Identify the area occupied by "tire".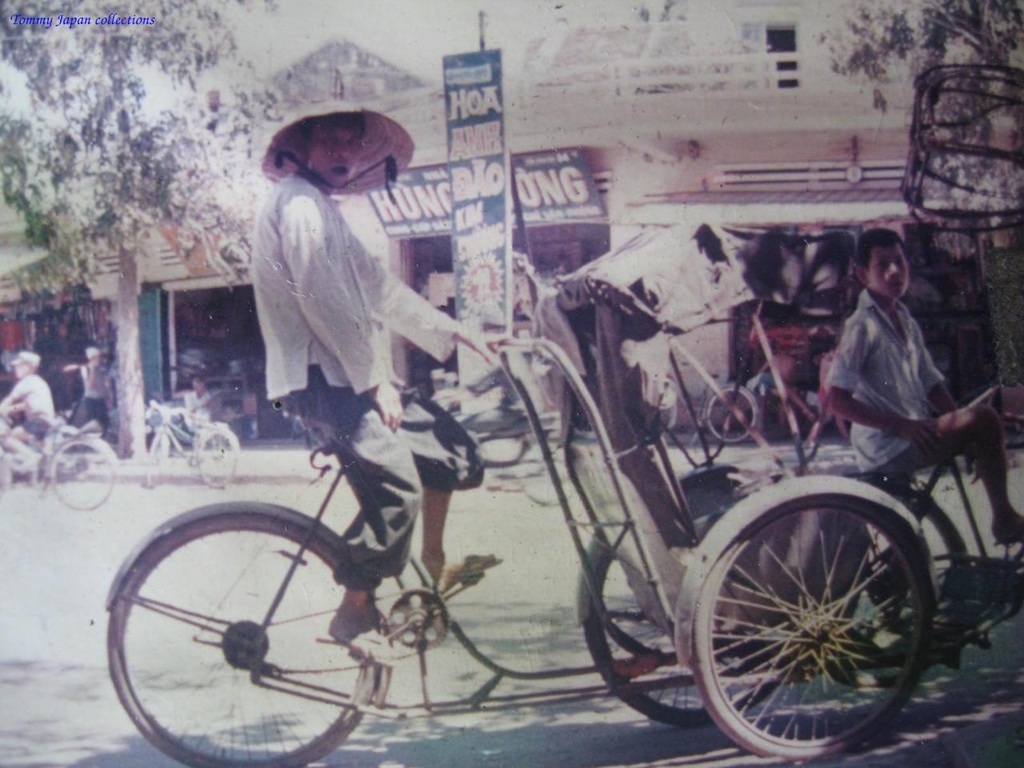
Area: bbox=(570, 480, 808, 726).
